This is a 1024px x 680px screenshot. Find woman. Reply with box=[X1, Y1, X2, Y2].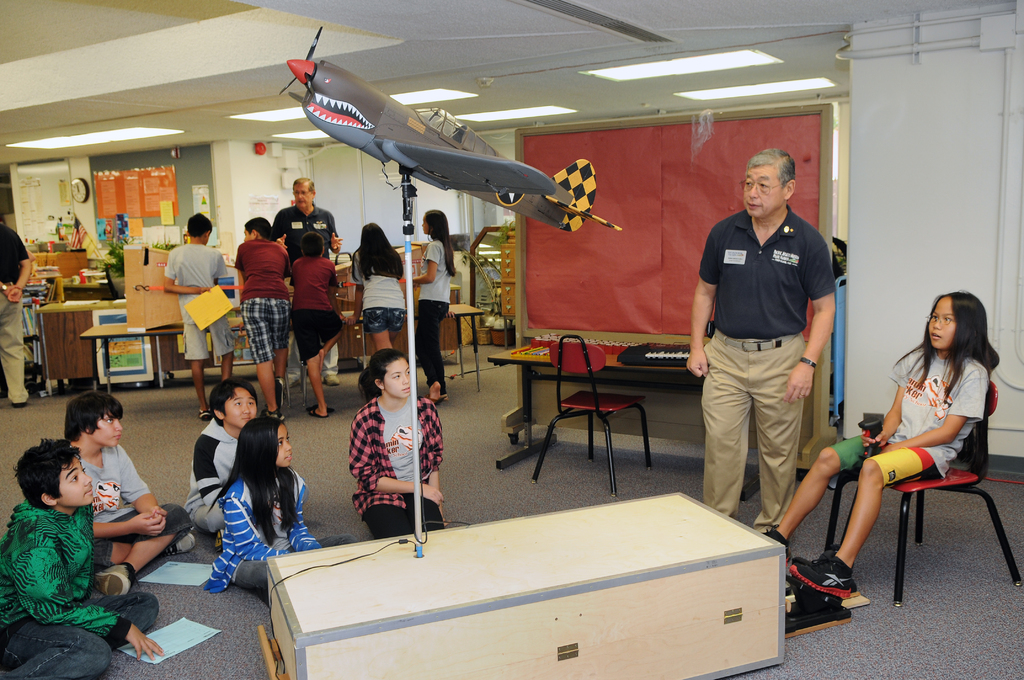
box=[344, 348, 453, 542].
